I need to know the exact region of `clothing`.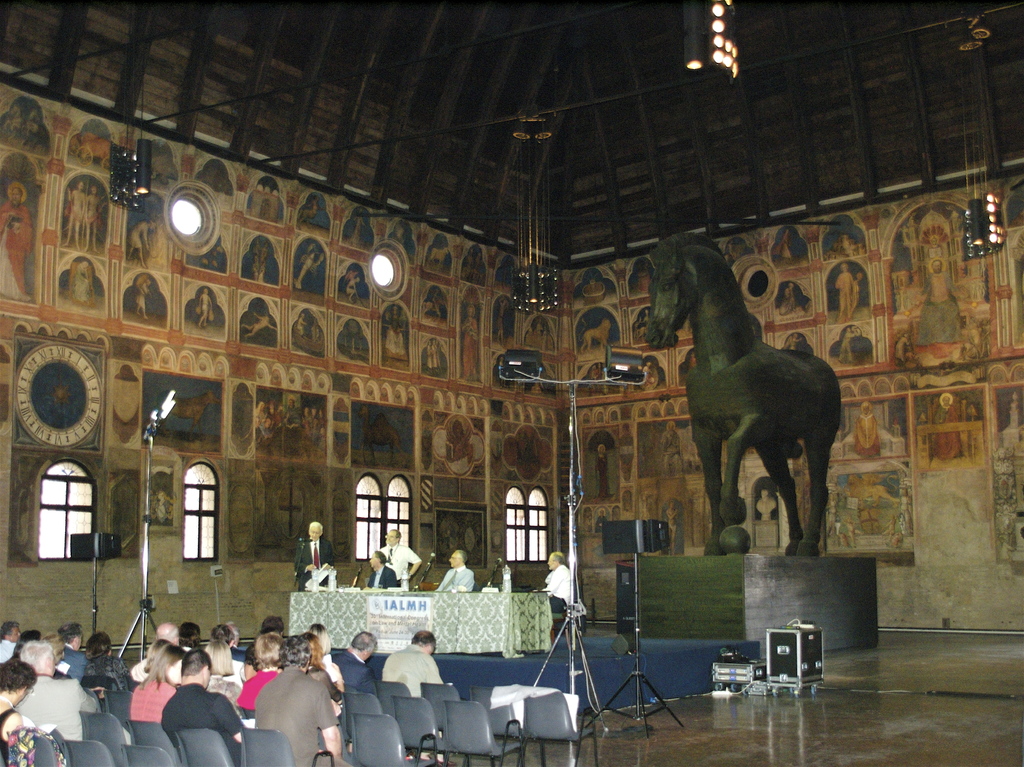
Region: (366,565,397,589).
